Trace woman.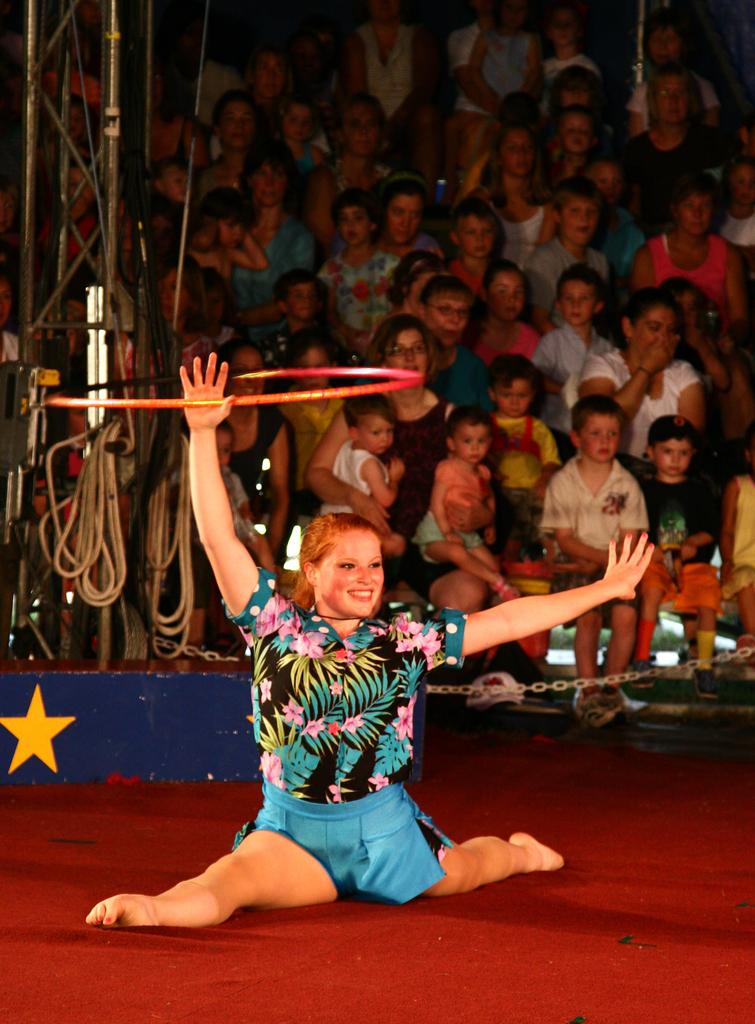
Traced to 575, 285, 704, 488.
